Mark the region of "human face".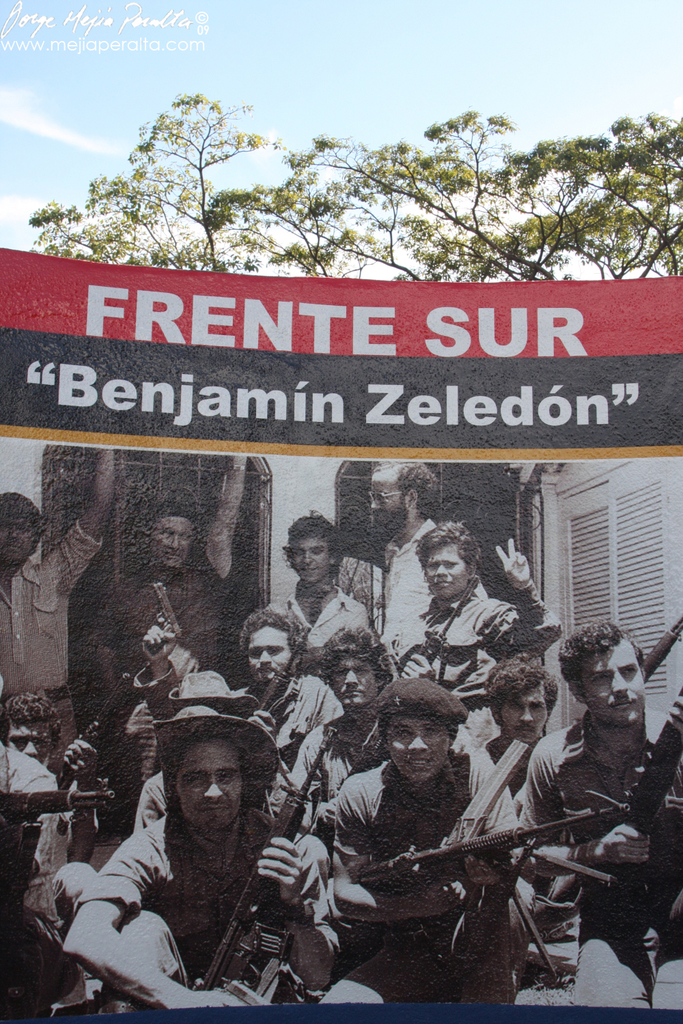
Region: (419,545,461,608).
